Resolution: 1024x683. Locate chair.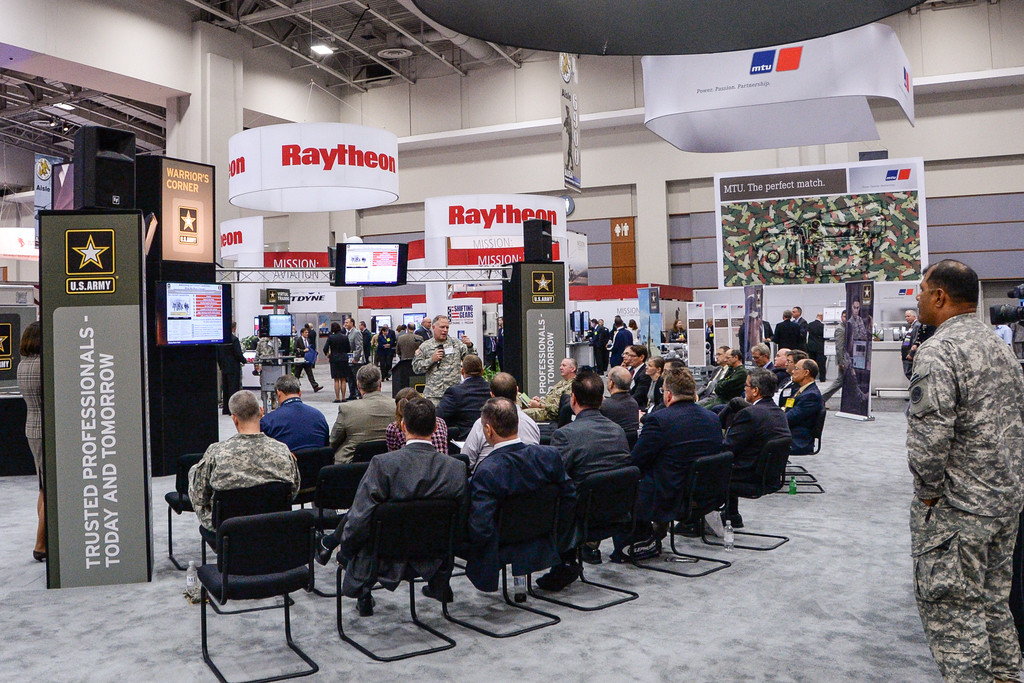
locate(440, 484, 561, 639).
